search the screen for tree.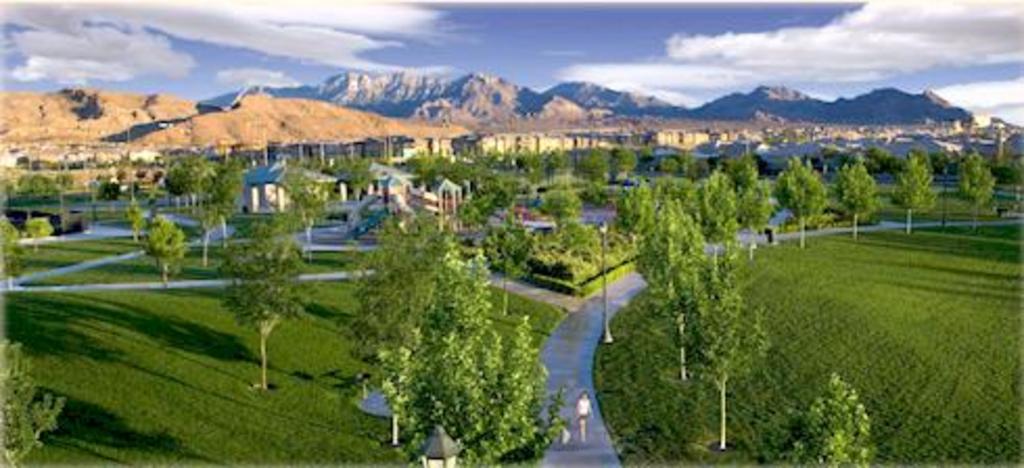
Found at (21, 167, 67, 209).
